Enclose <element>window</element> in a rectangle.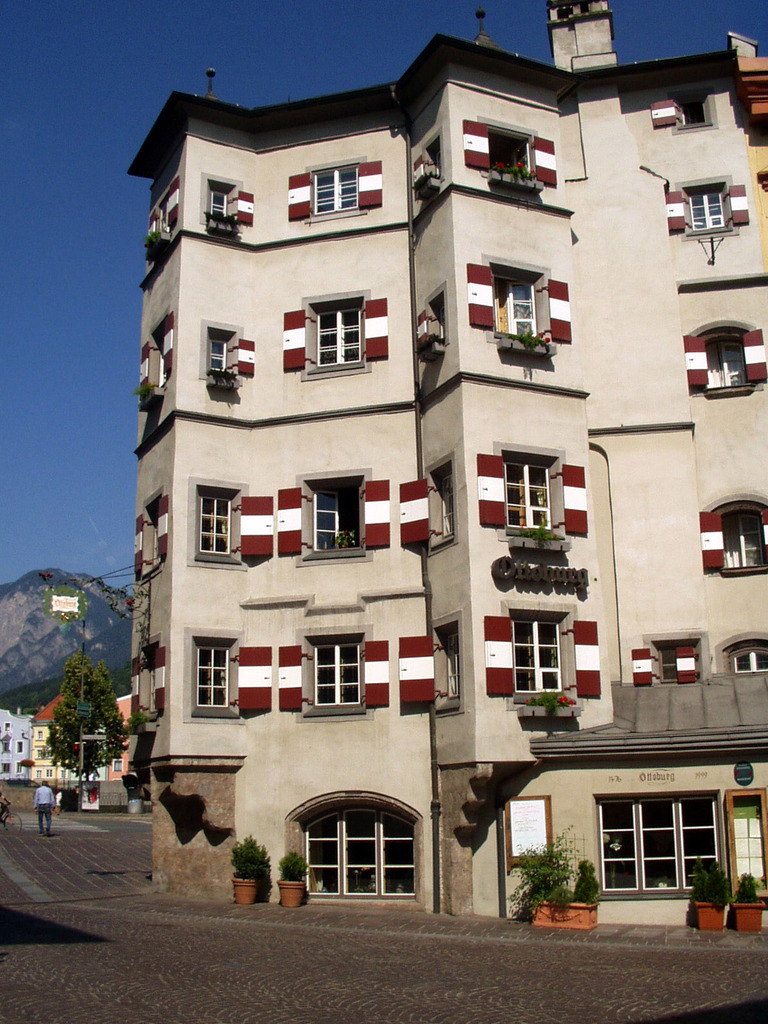
BBox(196, 487, 236, 566).
